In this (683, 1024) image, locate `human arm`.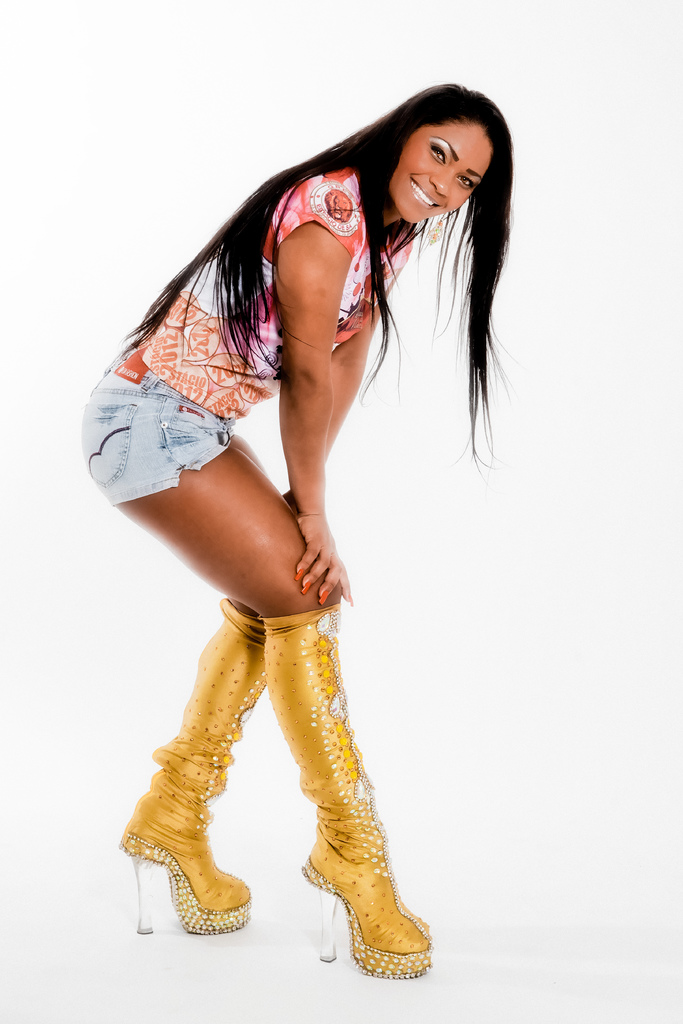
Bounding box: [293, 192, 351, 604].
